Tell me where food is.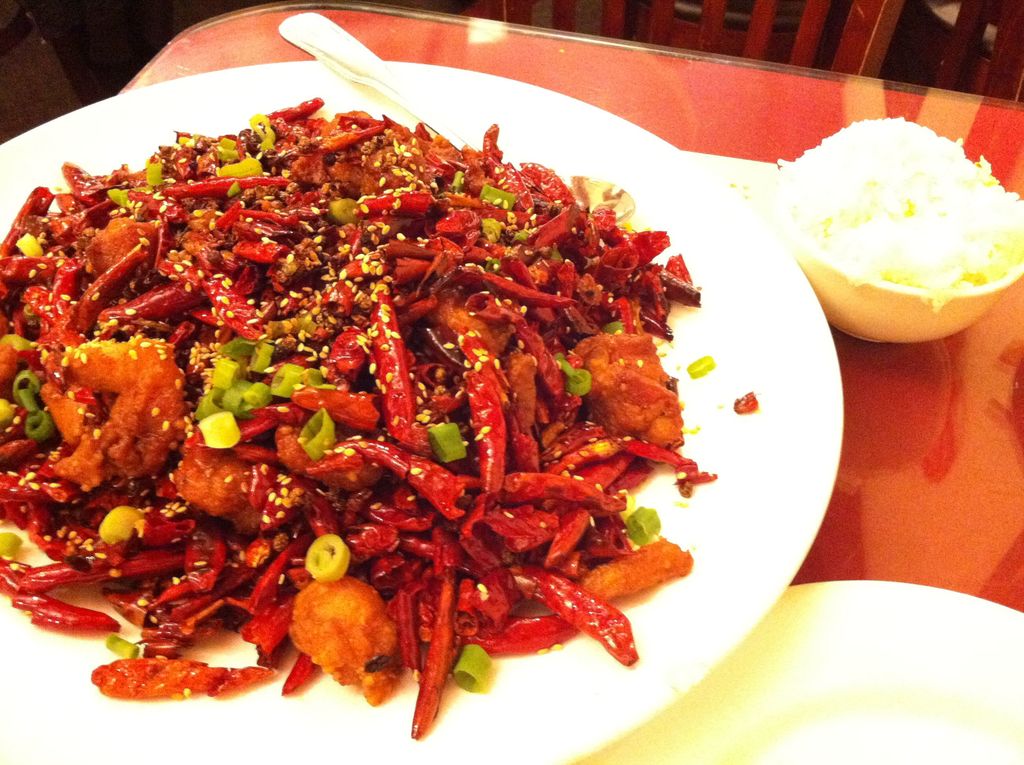
food is at locate(39, 93, 708, 728).
